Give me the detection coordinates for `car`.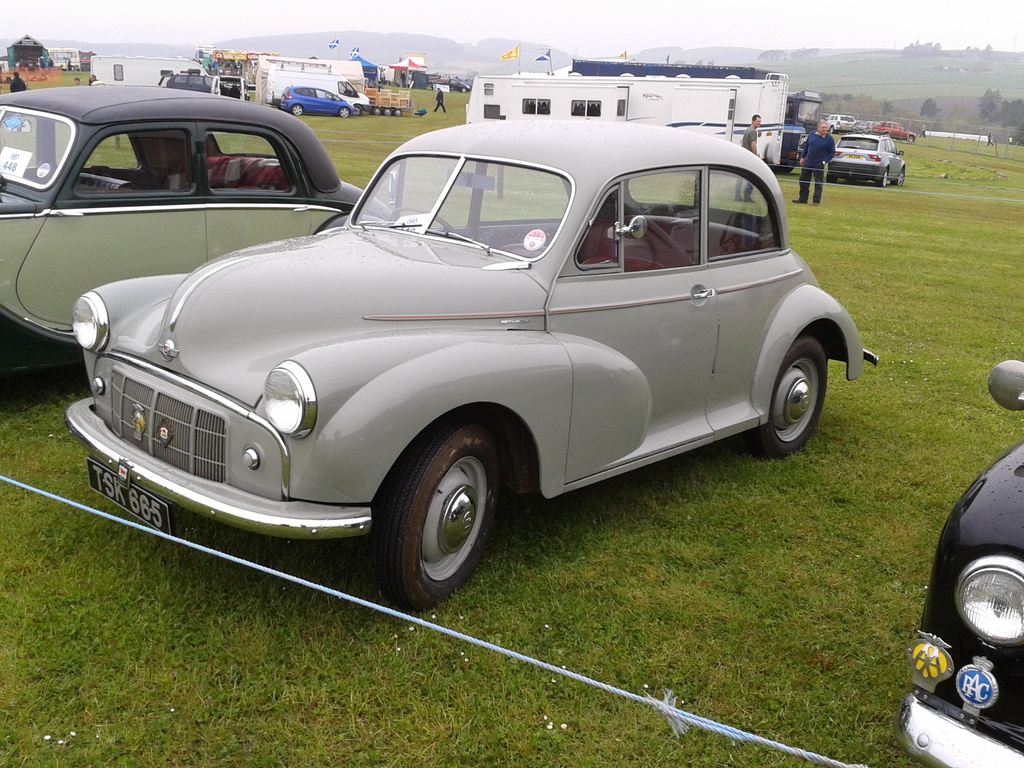
{"x1": 874, "y1": 124, "x2": 920, "y2": 138}.
